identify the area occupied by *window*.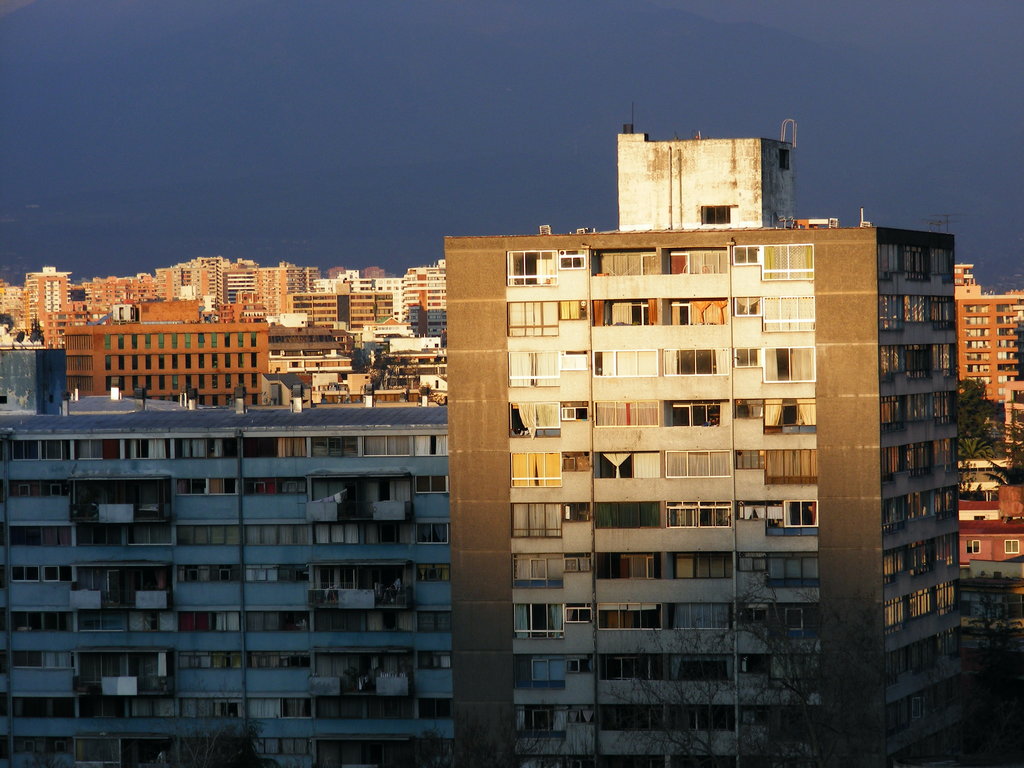
Area: Rect(763, 495, 816, 542).
